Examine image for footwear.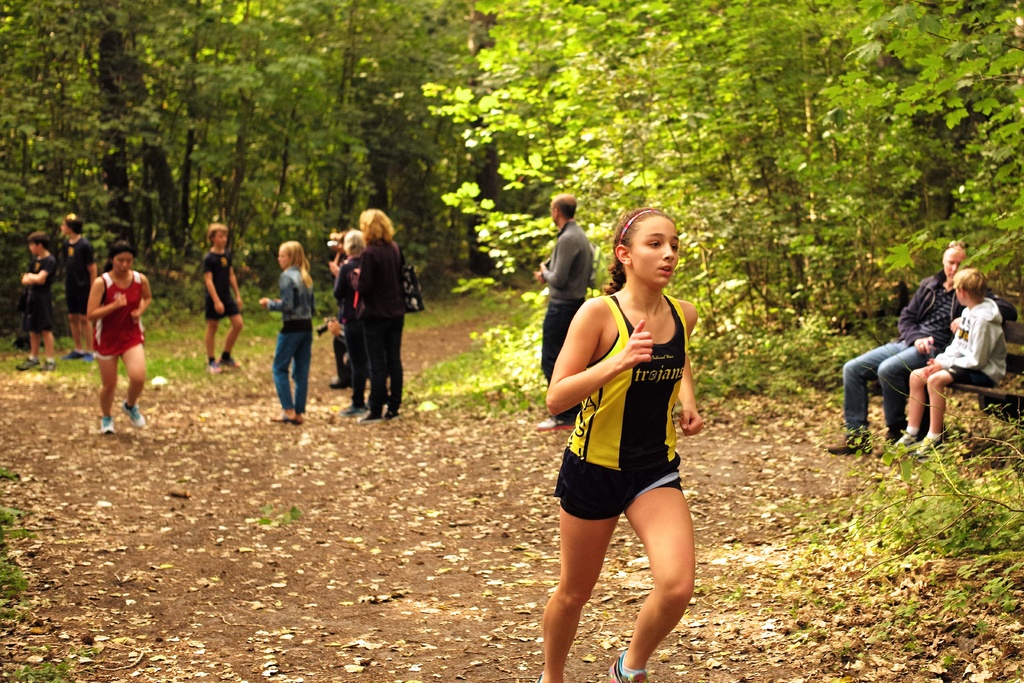
Examination result: left=99, top=416, right=114, bottom=434.
